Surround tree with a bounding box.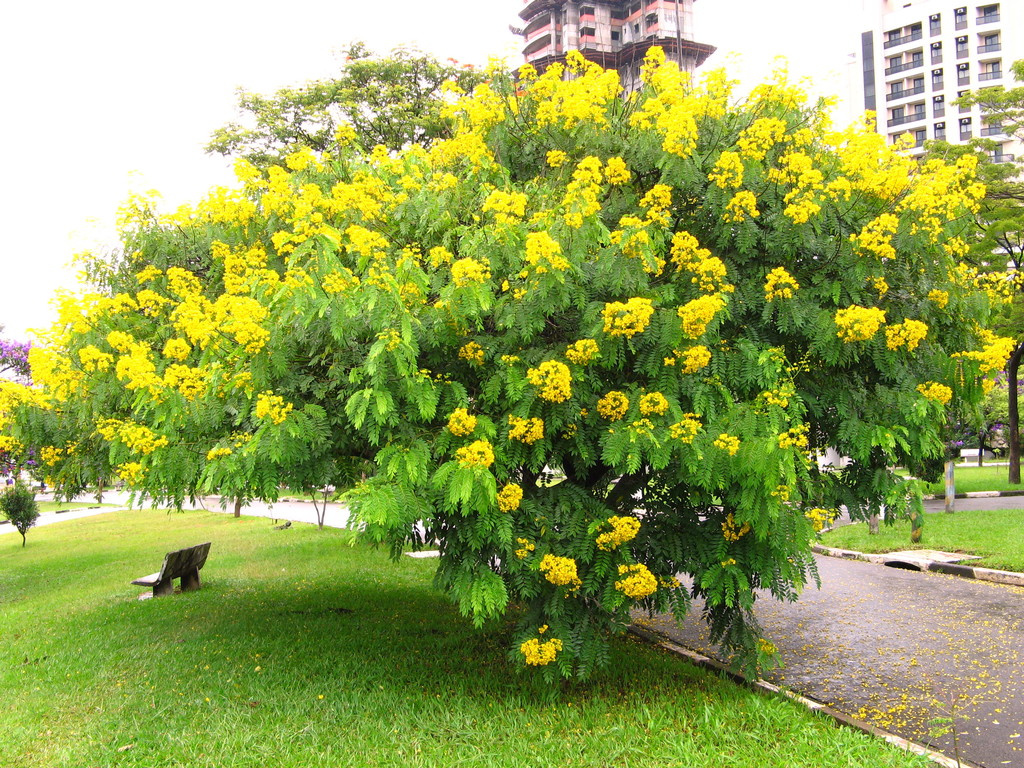
[x1=2, y1=338, x2=52, y2=482].
